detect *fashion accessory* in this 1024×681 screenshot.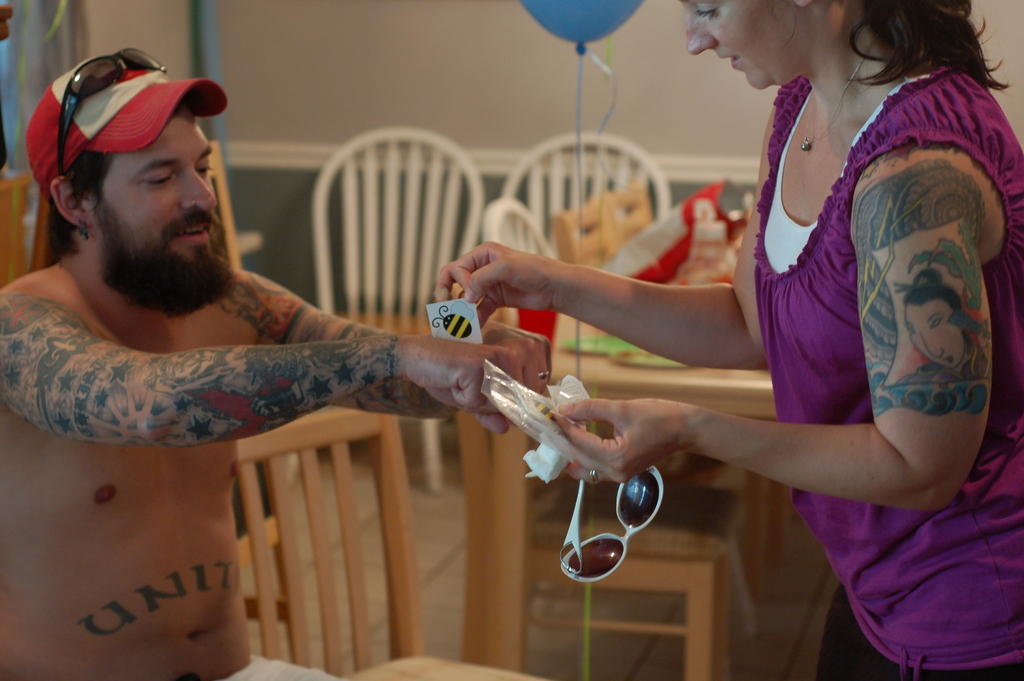
Detection: <region>560, 462, 661, 582</region>.
